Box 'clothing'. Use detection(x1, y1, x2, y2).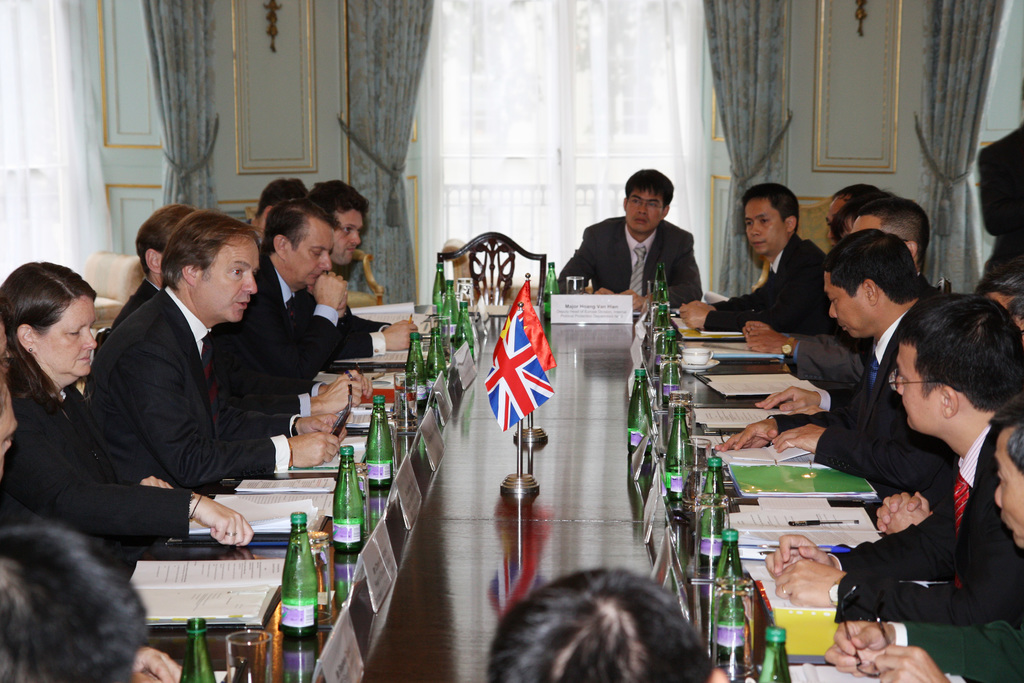
detection(84, 283, 166, 331).
